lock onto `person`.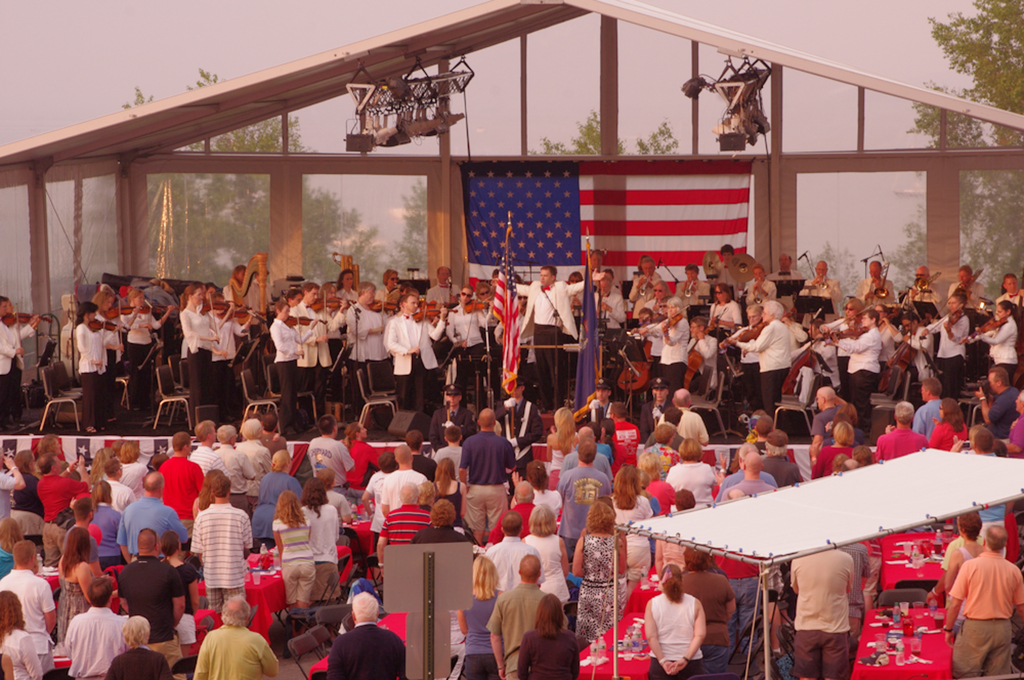
Locked: Rect(515, 592, 576, 679).
